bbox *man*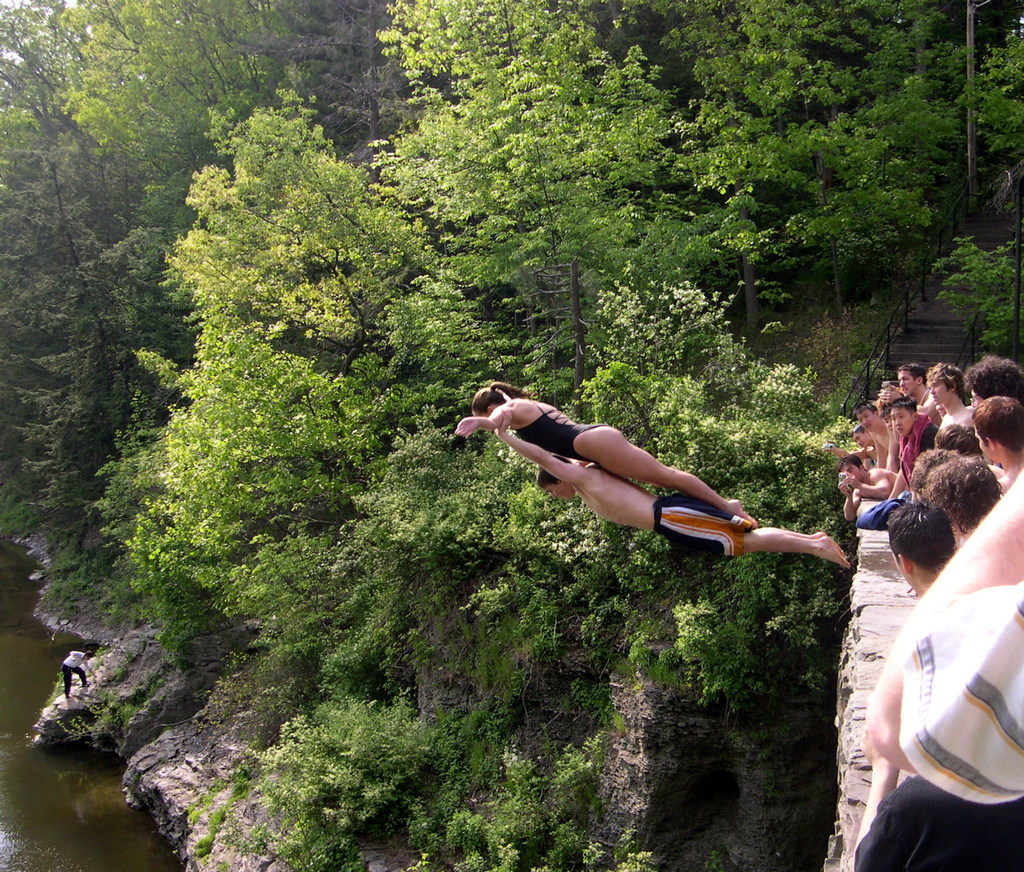
<region>837, 448, 908, 501</region>
